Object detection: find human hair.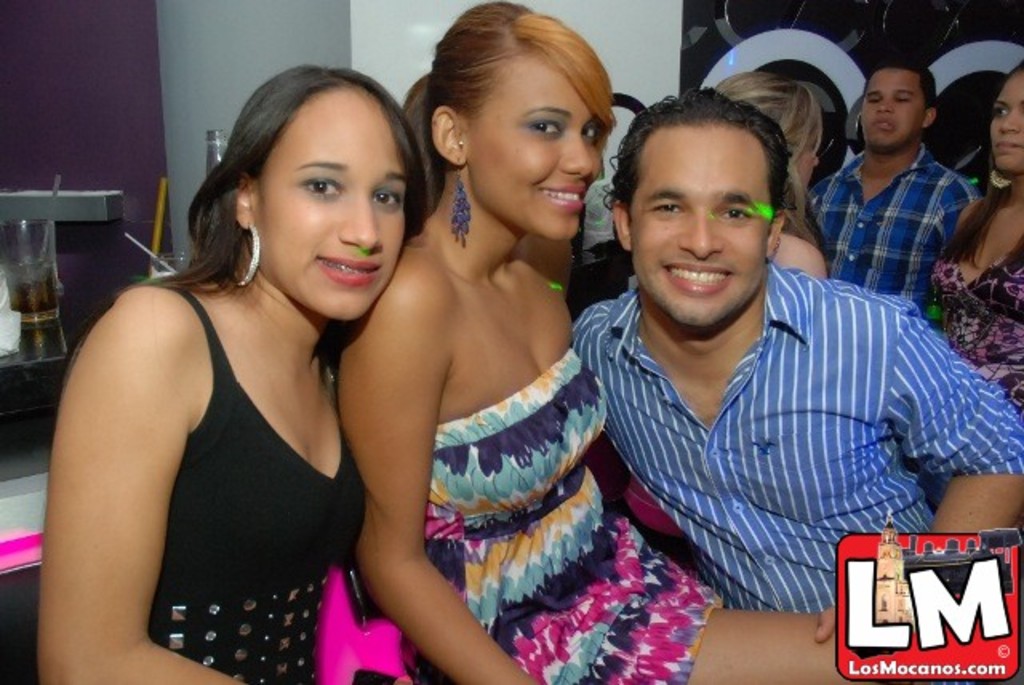
602:86:792:226.
